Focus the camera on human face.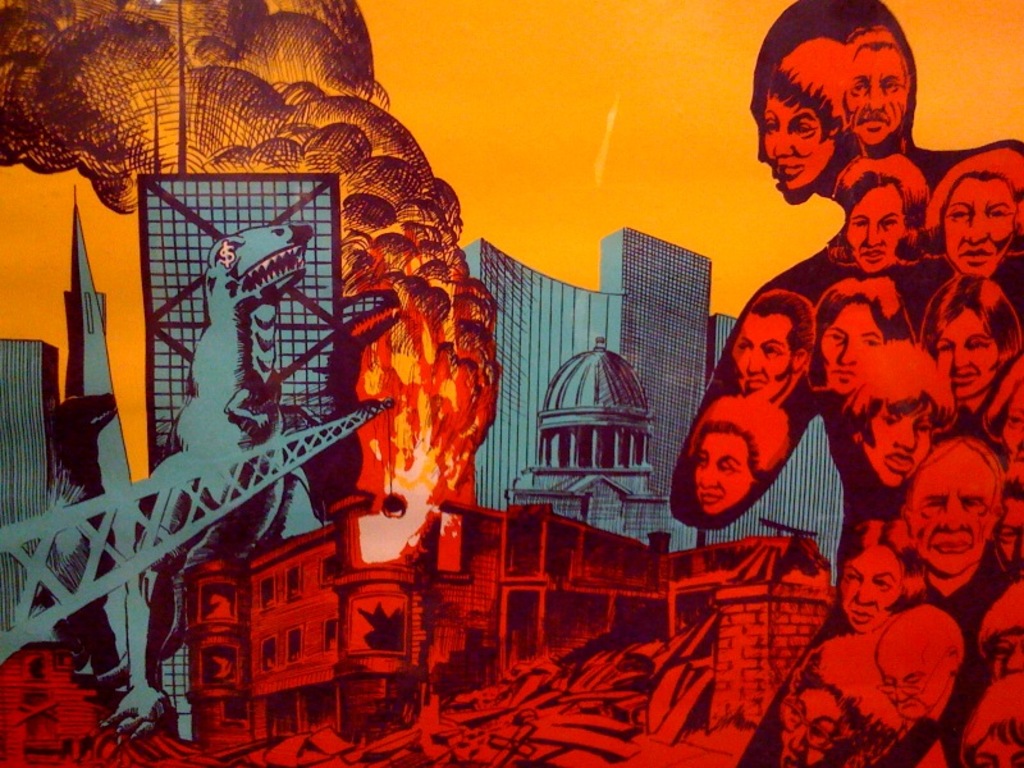
Focus region: (left=947, top=177, right=1011, bottom=275).
